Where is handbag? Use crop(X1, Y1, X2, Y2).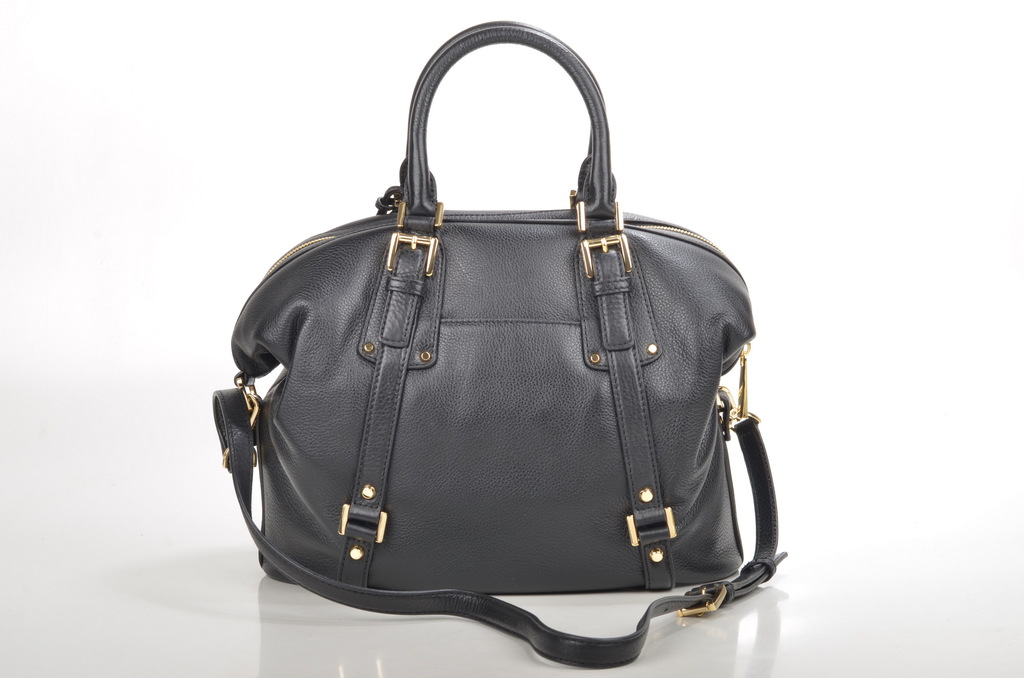
crop(204, 17, 790, 671).
